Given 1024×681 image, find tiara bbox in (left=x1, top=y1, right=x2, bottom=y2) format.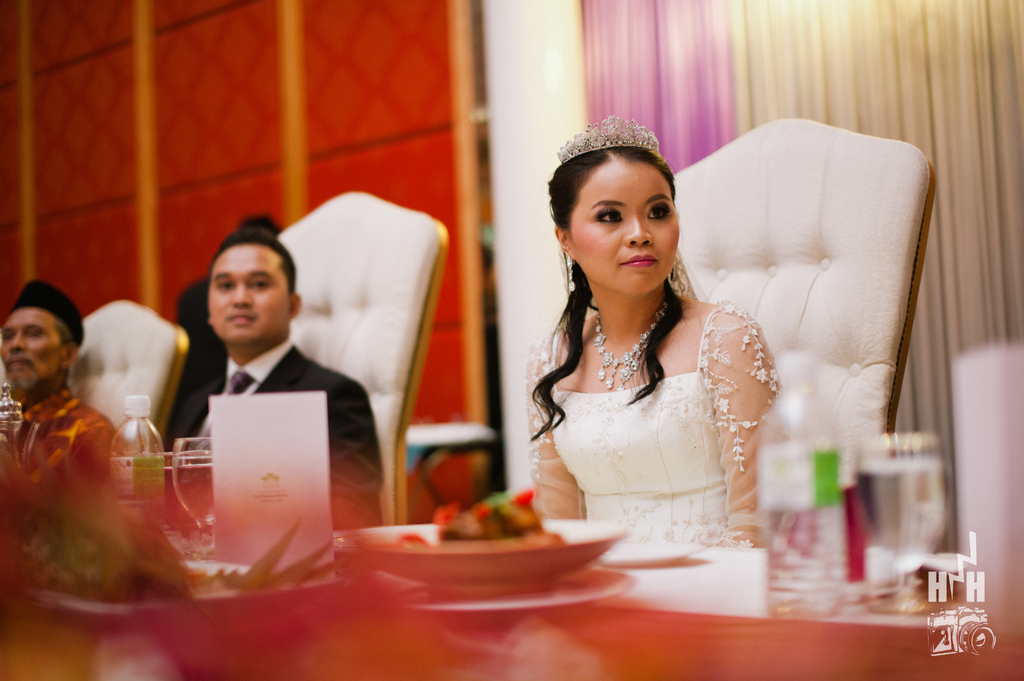
(left=555, top=113, right=659, bottom=166).
